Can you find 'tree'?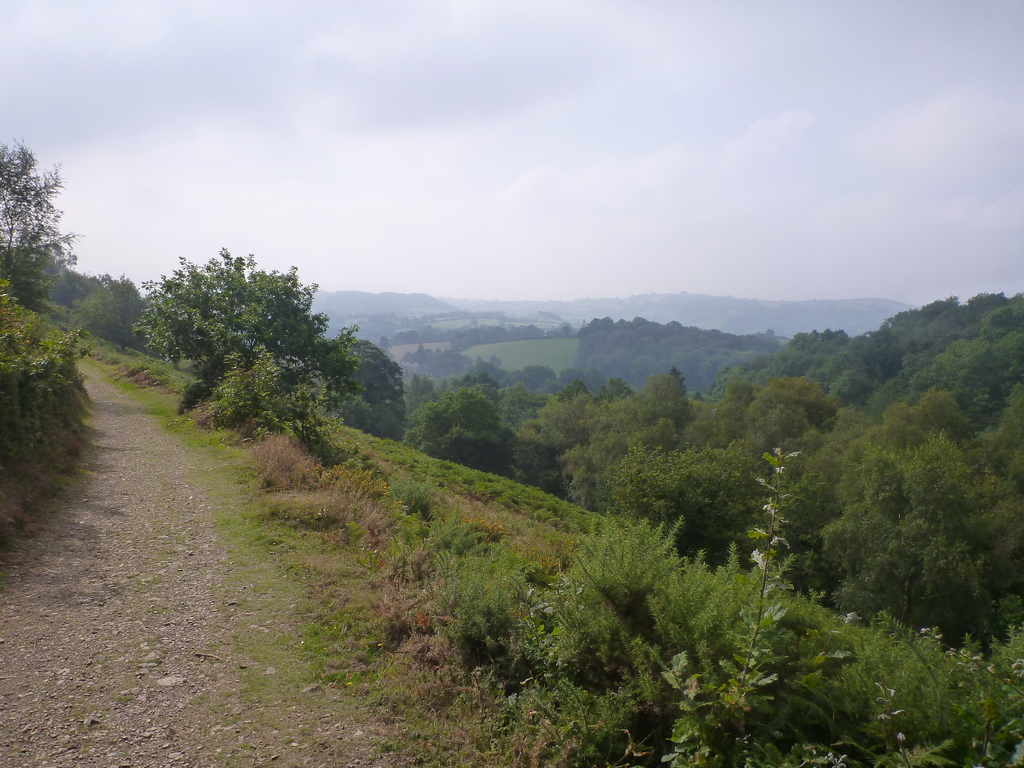
Yes, bounding box: [x1=118, y1=234, x2=376, y2=451].
